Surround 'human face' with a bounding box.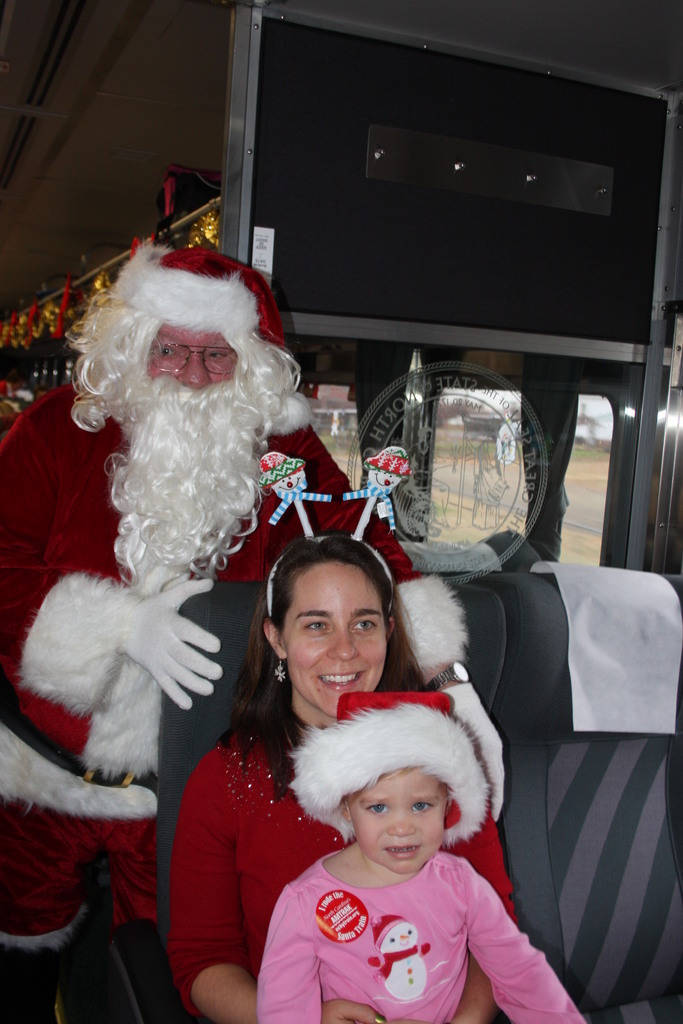
box(355, 770, 442, 872).
